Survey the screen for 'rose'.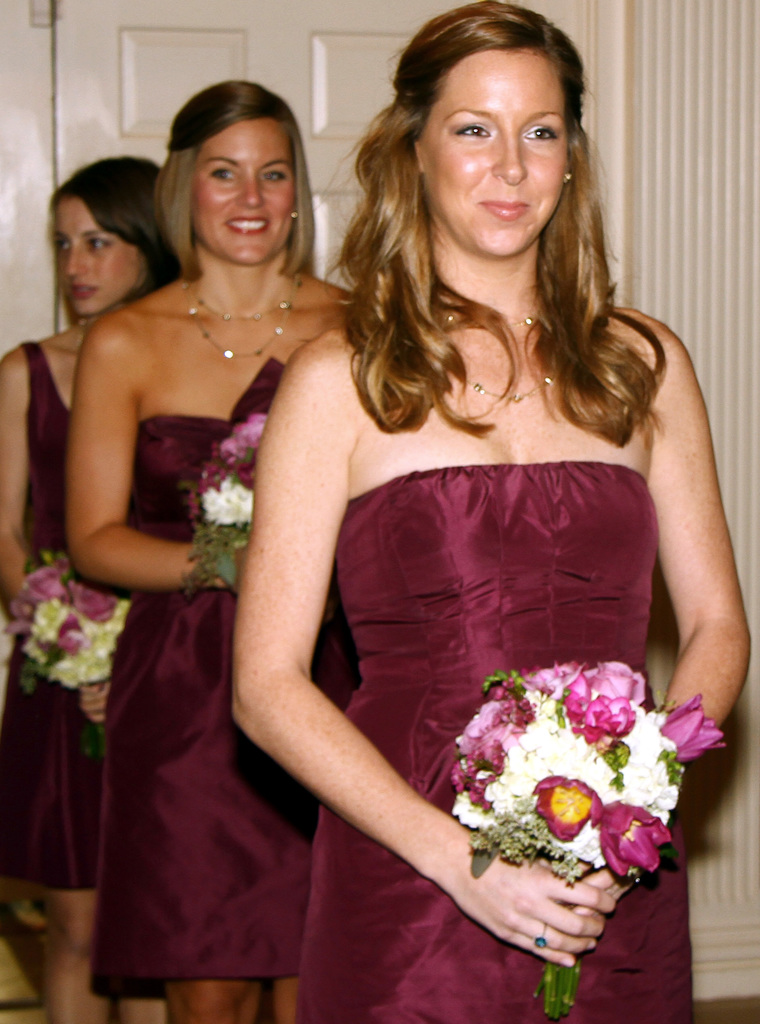
Survey found: box=[528, 662, 589, 701].
